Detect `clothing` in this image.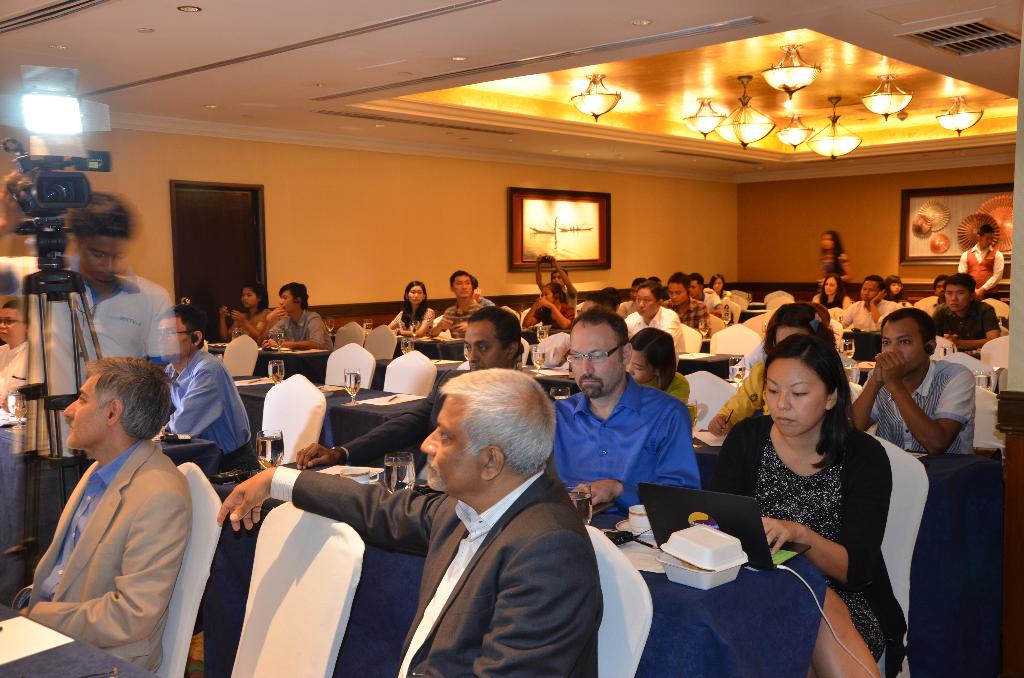
Detection: bbox(627, 303, 691, 356).
